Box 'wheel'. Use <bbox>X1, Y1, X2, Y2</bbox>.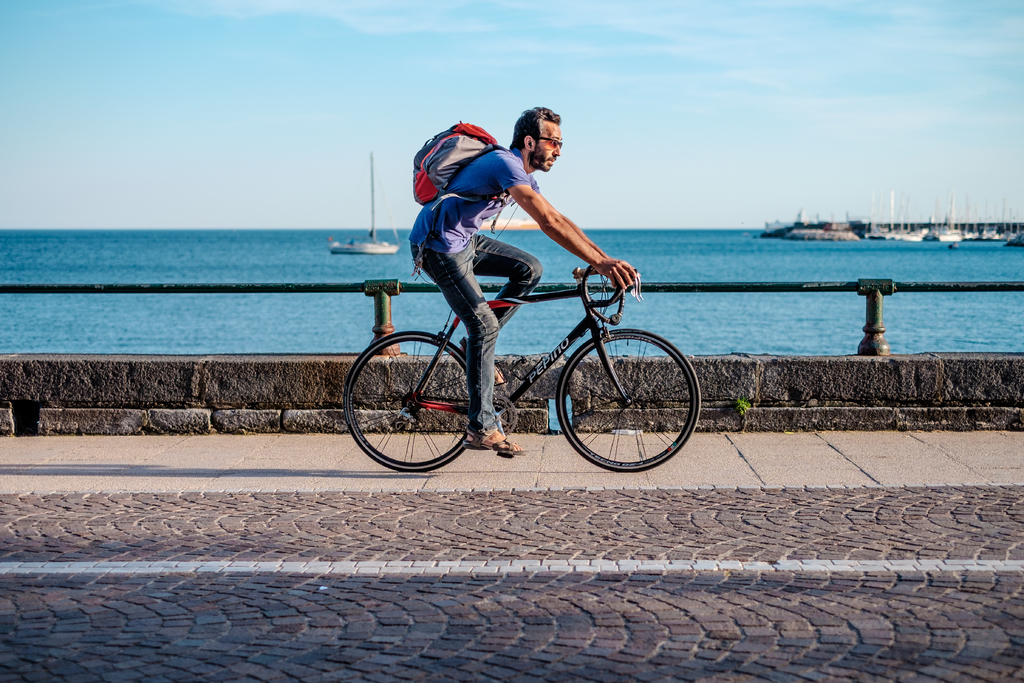
<bbox>342, 331, 467, 474</bbox>.
